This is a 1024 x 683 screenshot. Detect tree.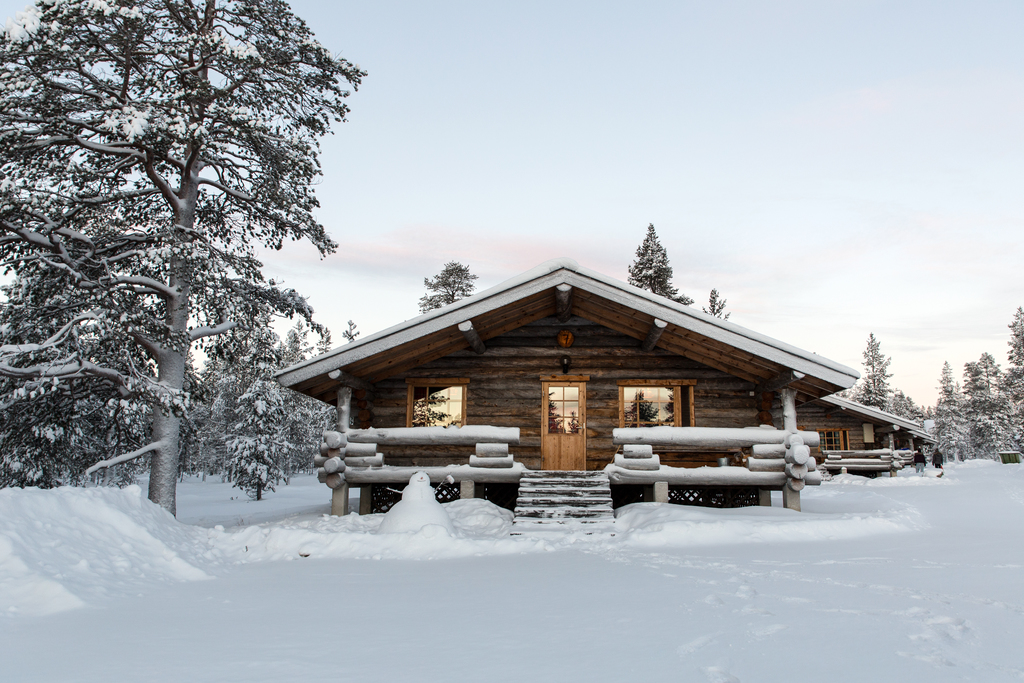
{"left": 703, "top": 284, "right": 732, "bottom": 322}.
